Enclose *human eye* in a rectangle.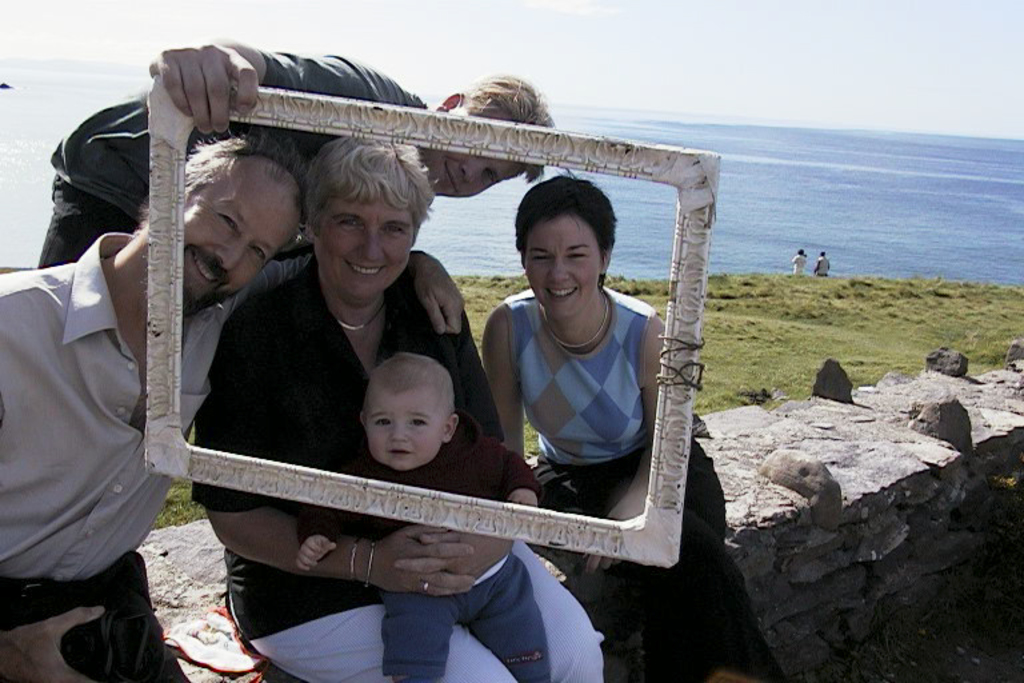
[383,221,407,237].
